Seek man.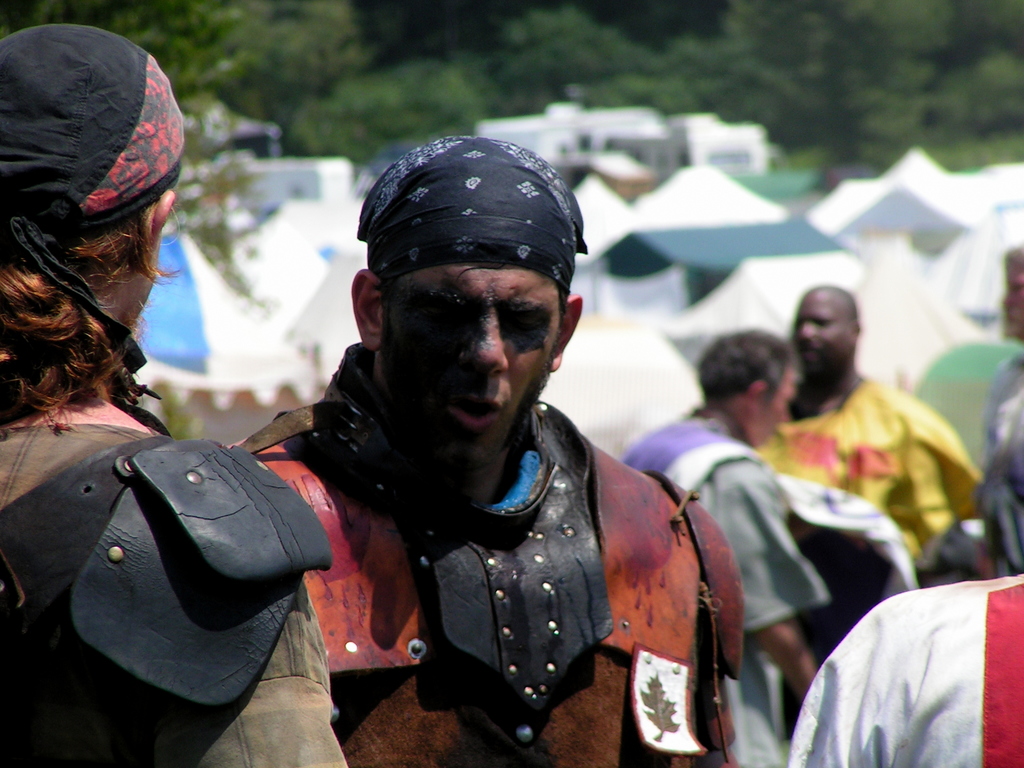
<box>645,325,830,767</box>.
